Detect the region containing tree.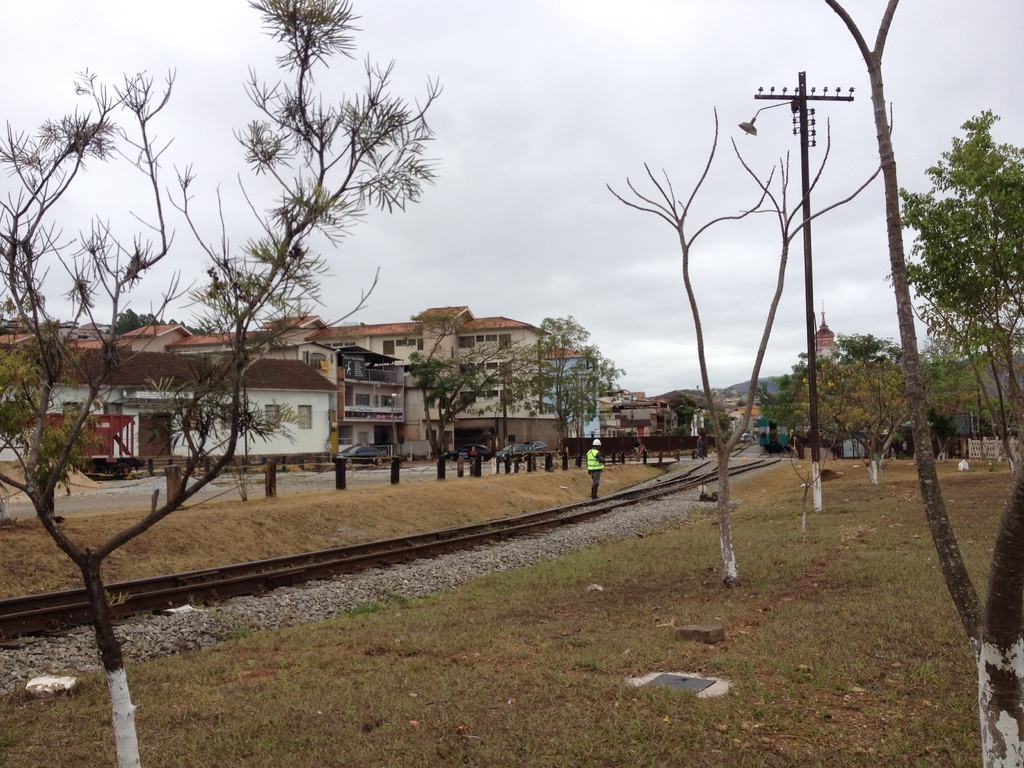
box=[827, 327, 913, 365].
